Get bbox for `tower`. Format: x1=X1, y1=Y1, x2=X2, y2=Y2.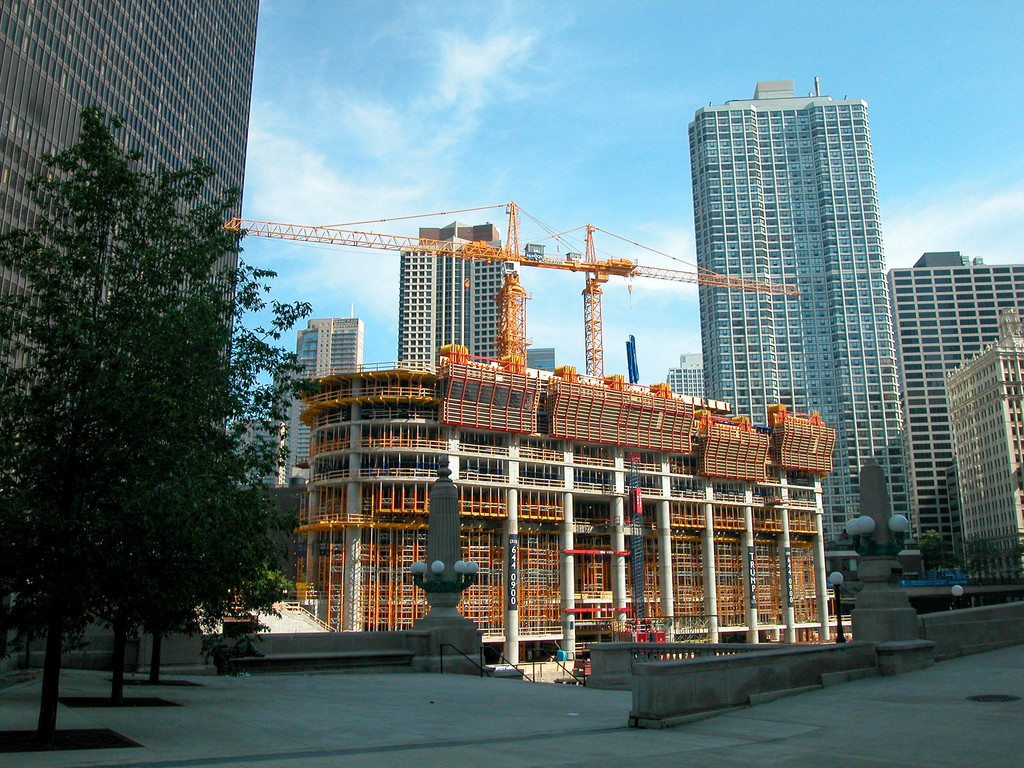
x1=669, y1=57, x2=930, y2=488.
